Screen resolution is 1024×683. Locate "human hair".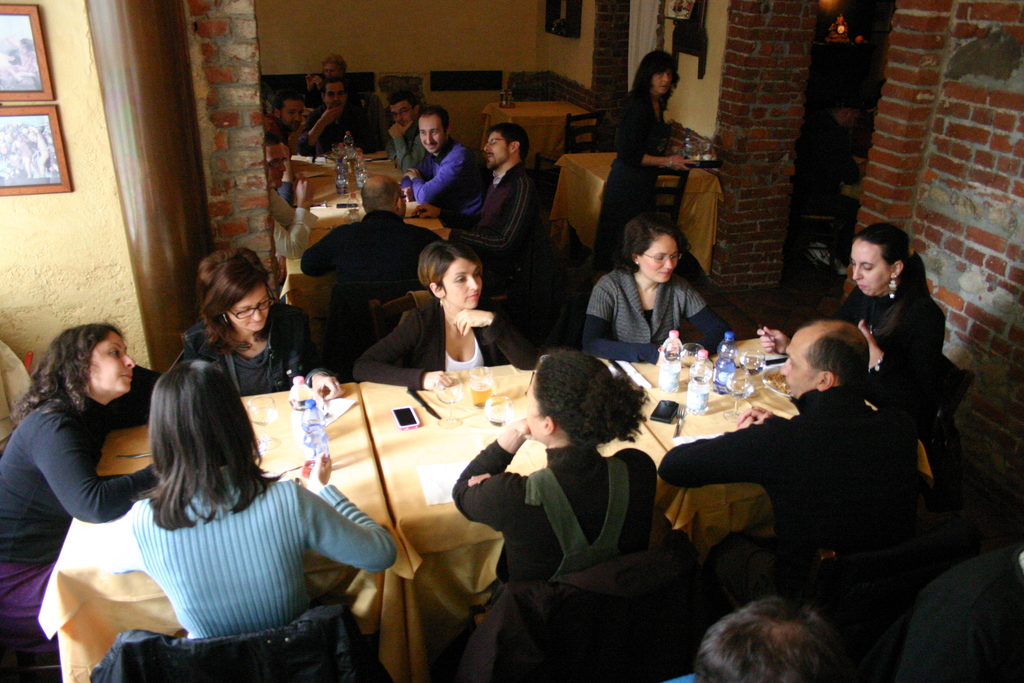
box(195, 247, 271, 352).
